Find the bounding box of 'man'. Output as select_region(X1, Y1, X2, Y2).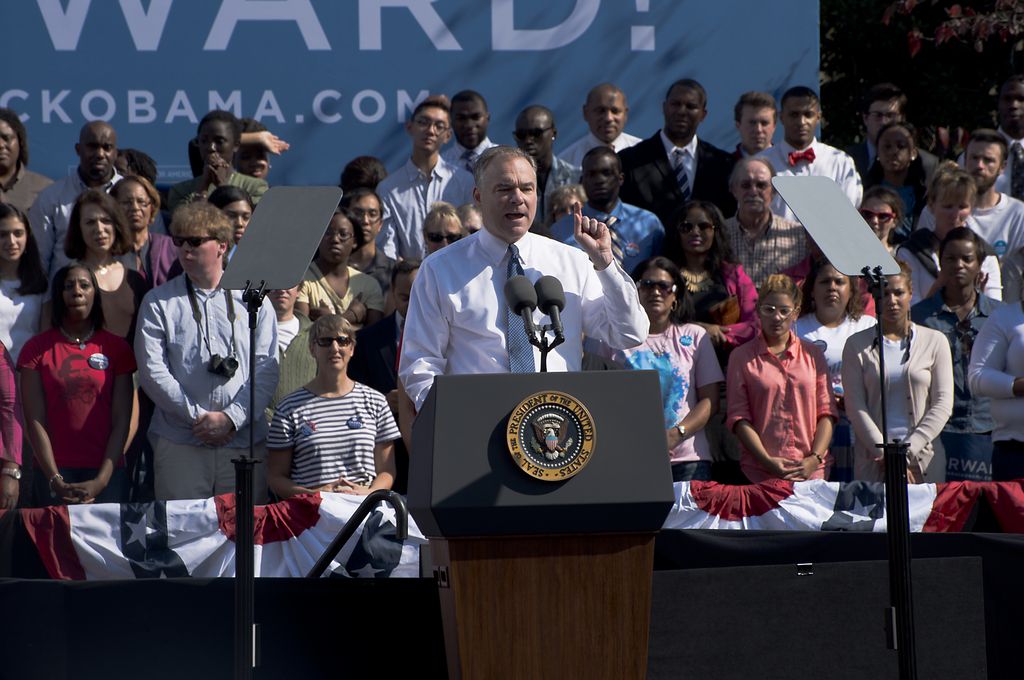
select_region(850, 85, 948, 189).
